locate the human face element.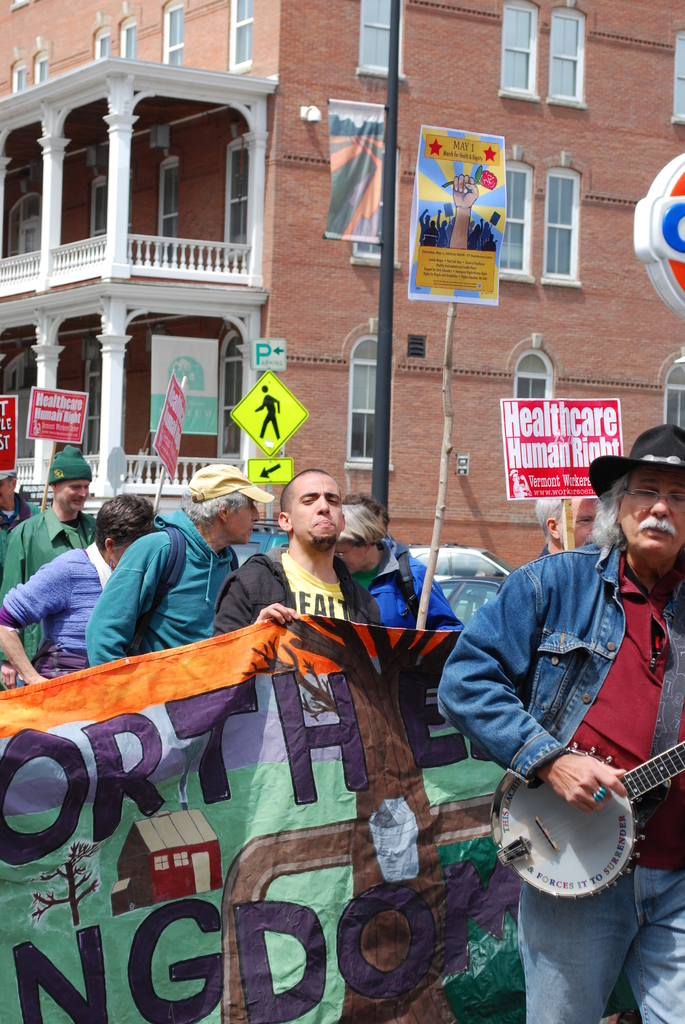
Element bbox: 289 473 345 541.
